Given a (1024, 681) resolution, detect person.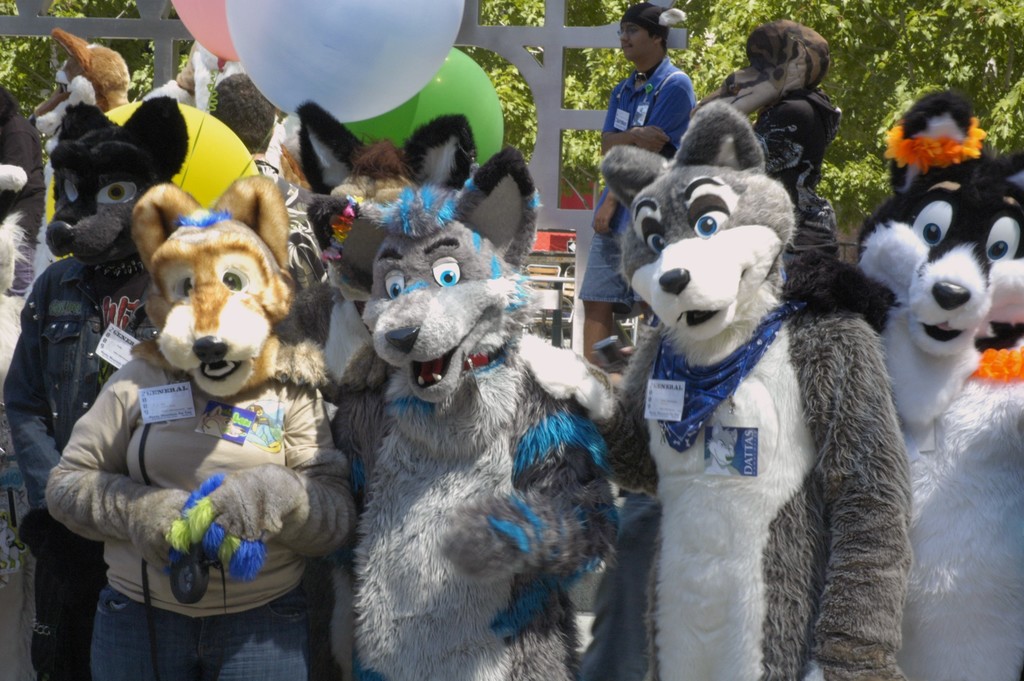
detection(0, 83, 44, 299).
